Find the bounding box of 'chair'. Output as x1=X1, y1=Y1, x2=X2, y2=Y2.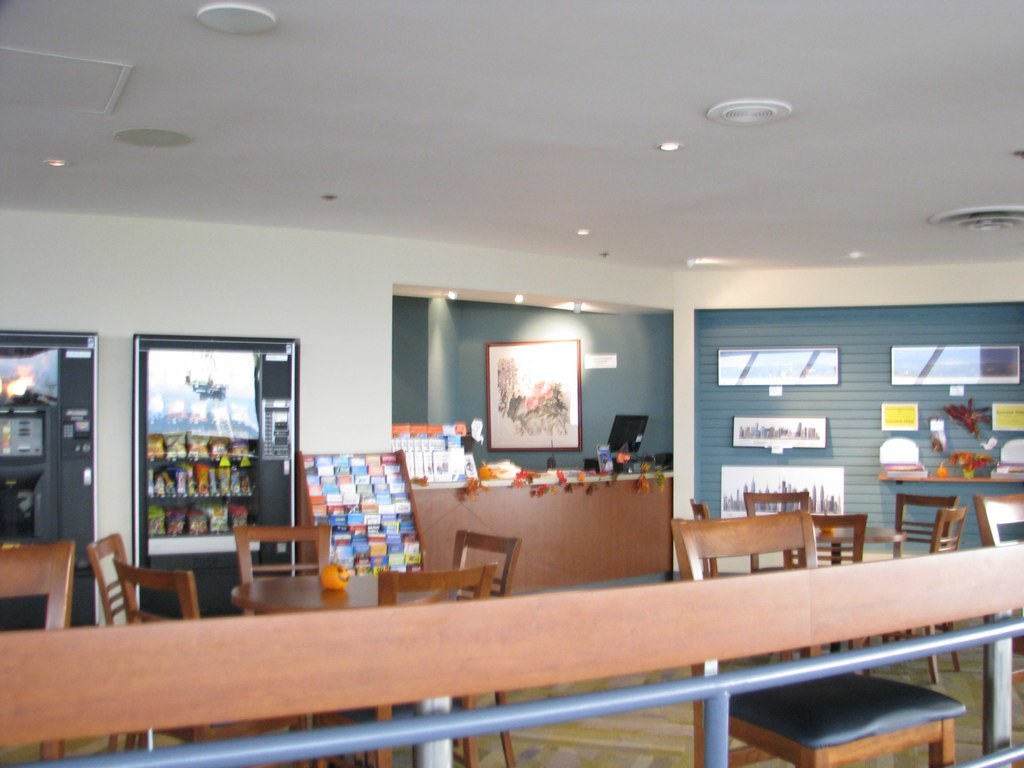
x1=320, y1=567, x2=499, y2=767.
